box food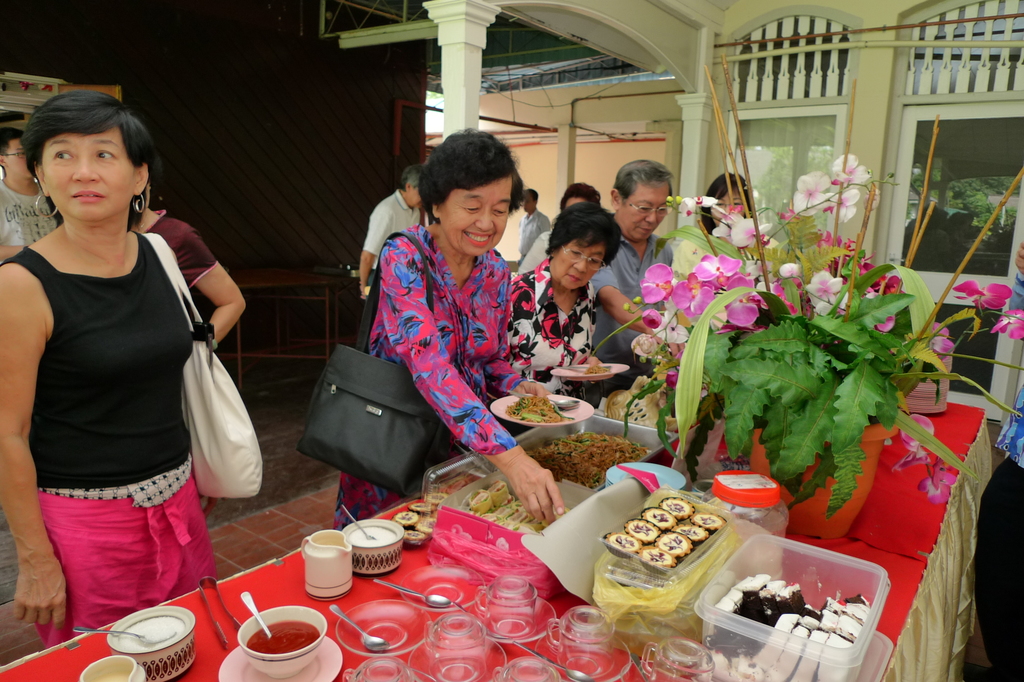
pyautogui.locateOnScreen(580, 357, 609, 376)
